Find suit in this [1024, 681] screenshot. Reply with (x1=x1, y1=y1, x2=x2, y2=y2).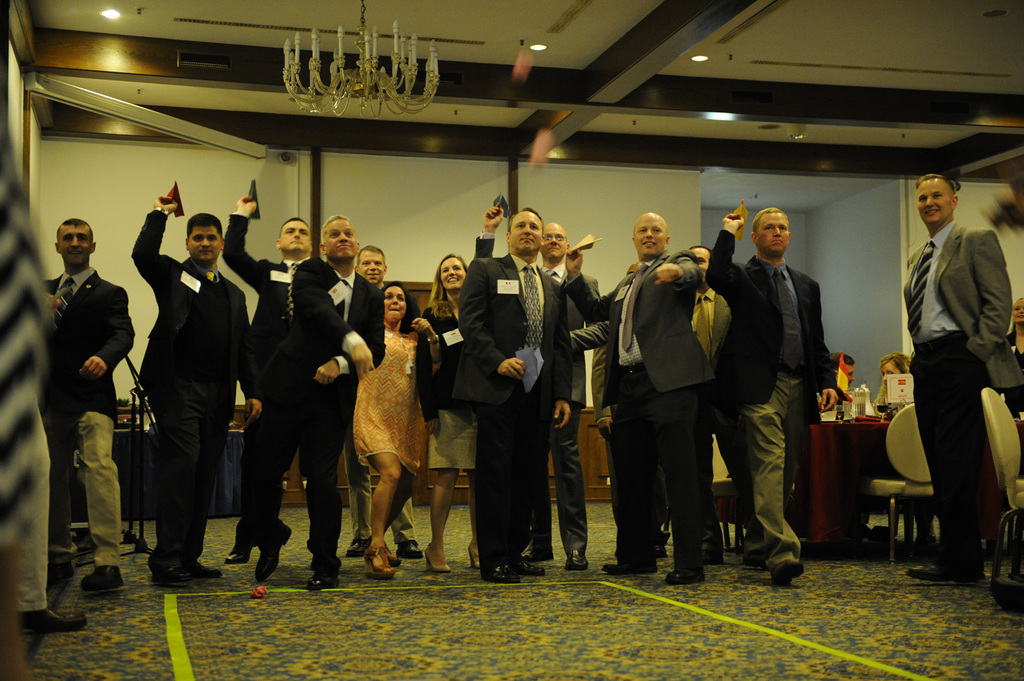
(x1=42, y1=267, x2=134, y2=568).
